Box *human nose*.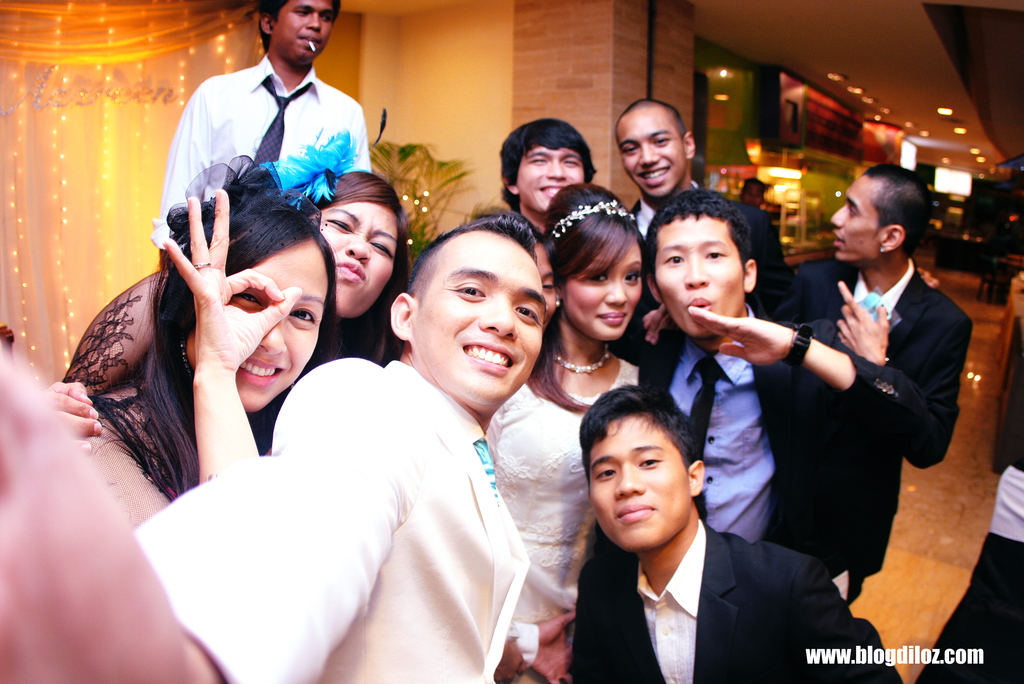
[607,284,626,305].
